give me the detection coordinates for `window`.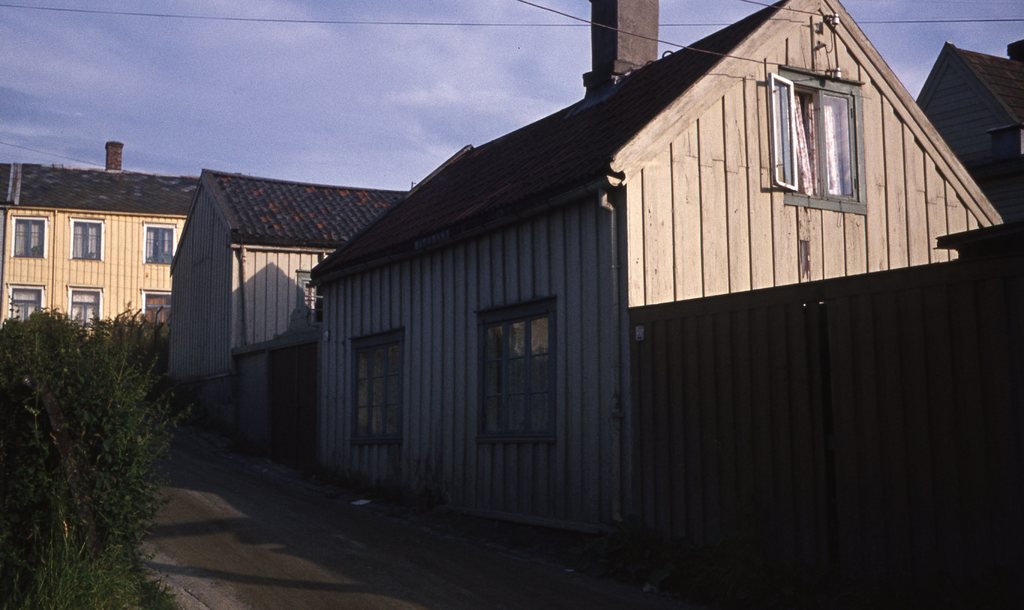
0:212:56:266.
